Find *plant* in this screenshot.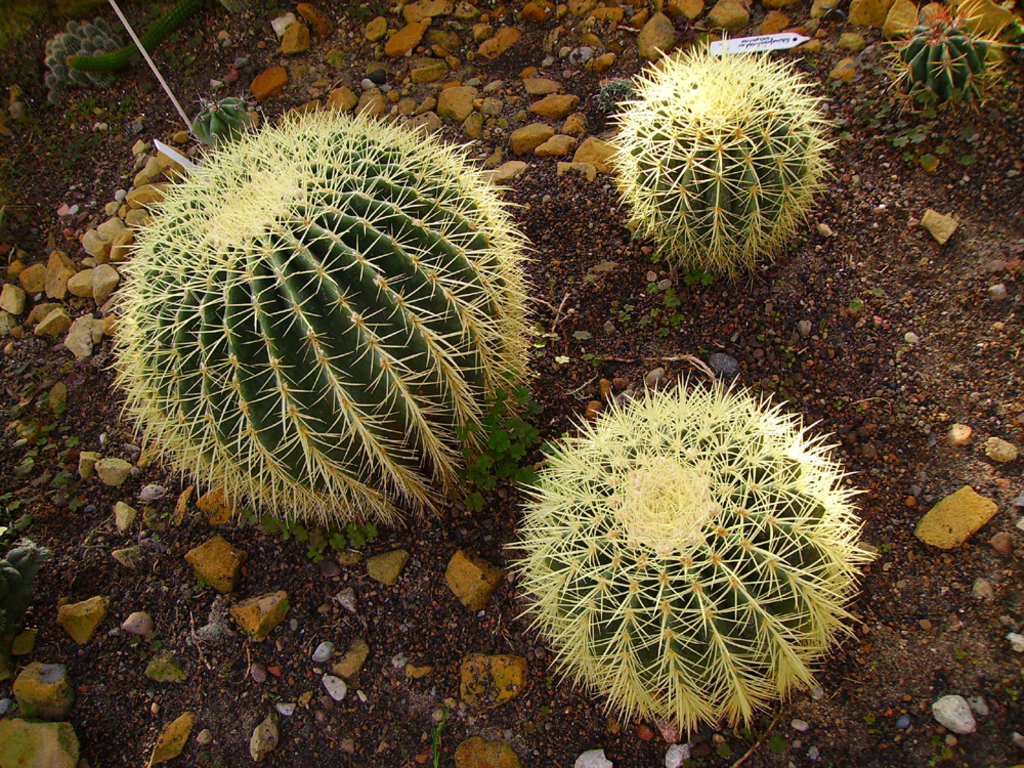
The bounding box for *plant* is bbox(495, 362, 886, 741).
